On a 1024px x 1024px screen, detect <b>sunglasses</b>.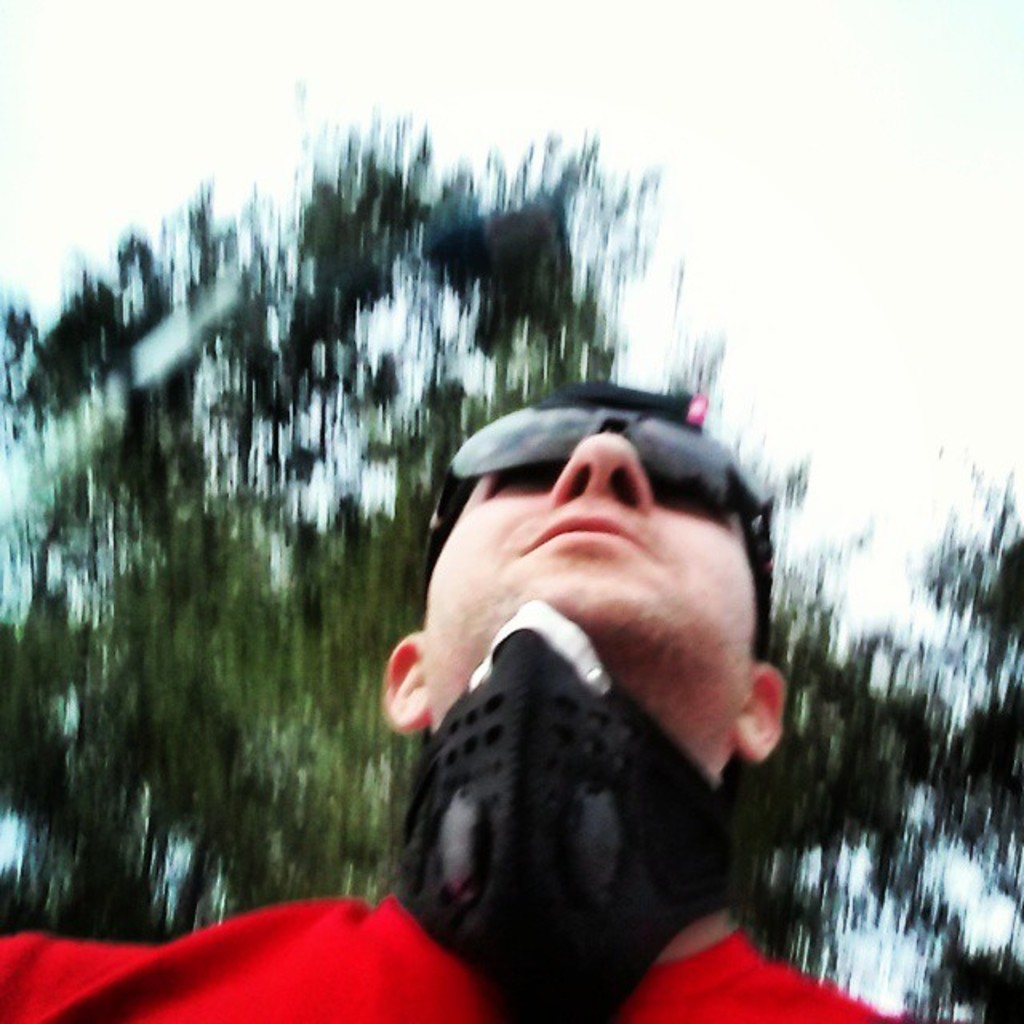
select_region(426, 390, 776, 661).
